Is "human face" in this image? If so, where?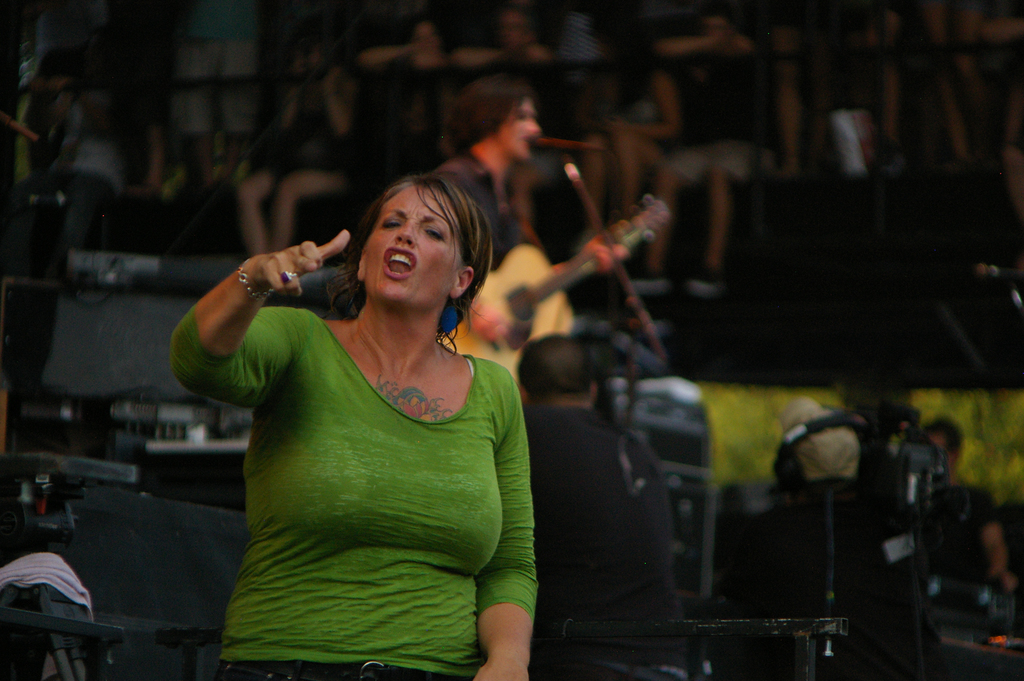
Yes, at BBox(502, 97, 538, 158).
